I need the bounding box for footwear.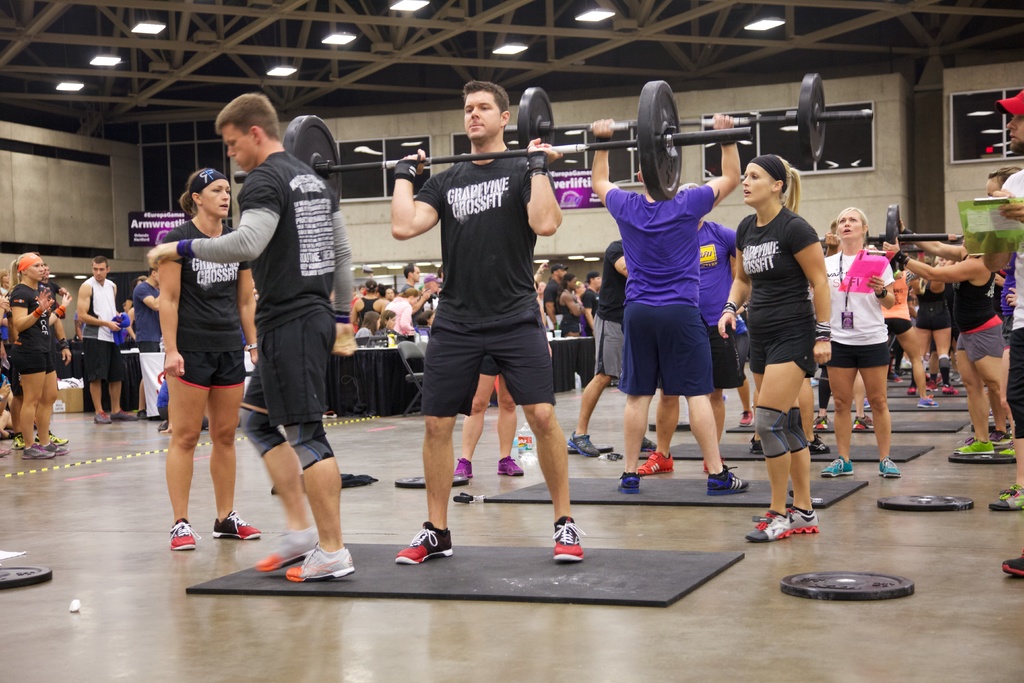
Here it is: (704, 466, 748, 497).
